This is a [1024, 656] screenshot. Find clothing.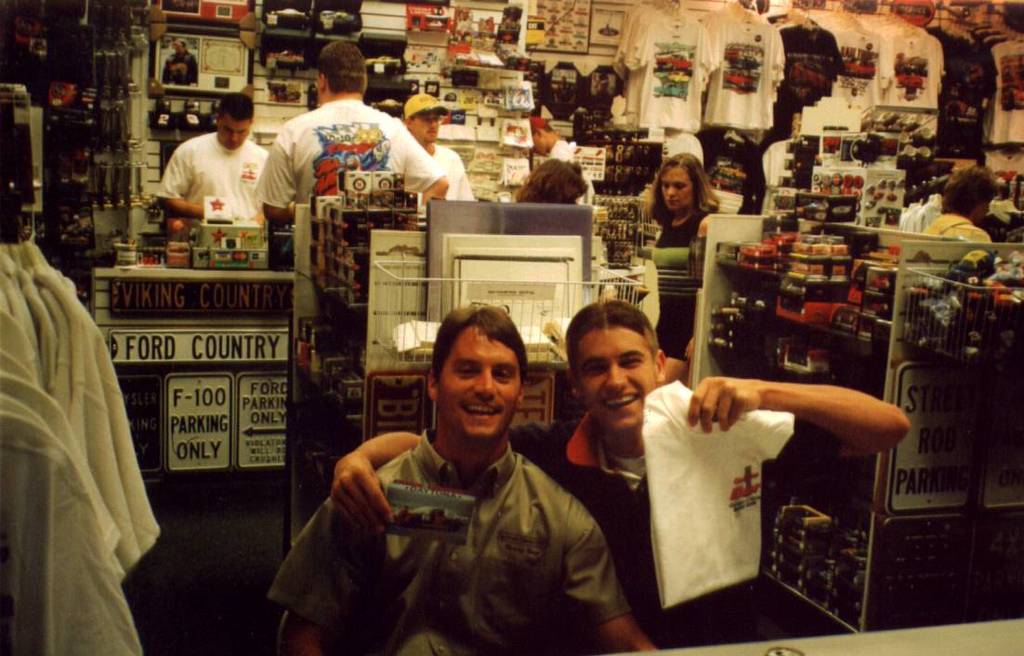
Bounding box: select_region(655, 210, 713, 254).
